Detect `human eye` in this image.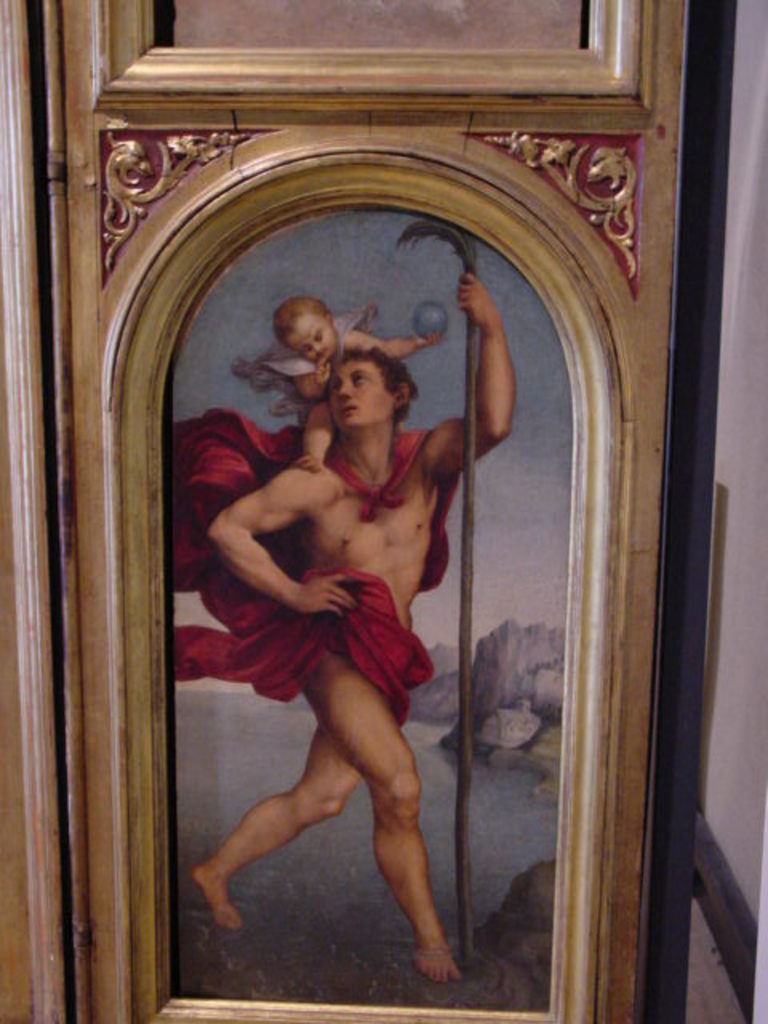
Detection: <box>354,374,371,386</box>.
